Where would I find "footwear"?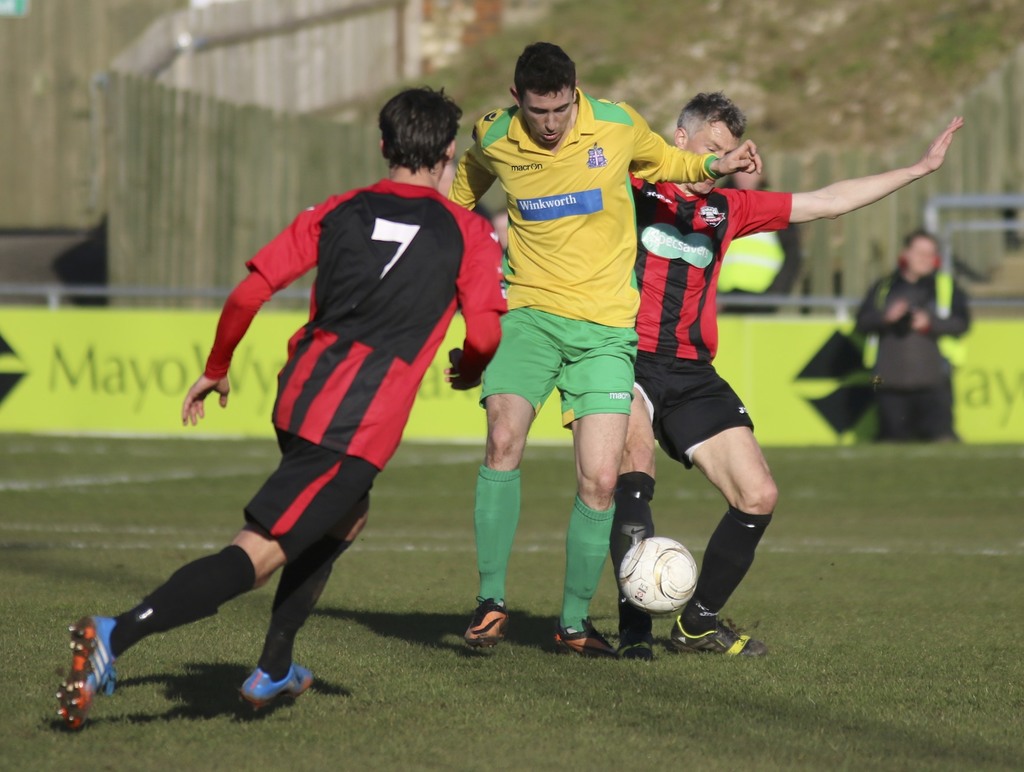
At rect(55, 609, 129, 738).
